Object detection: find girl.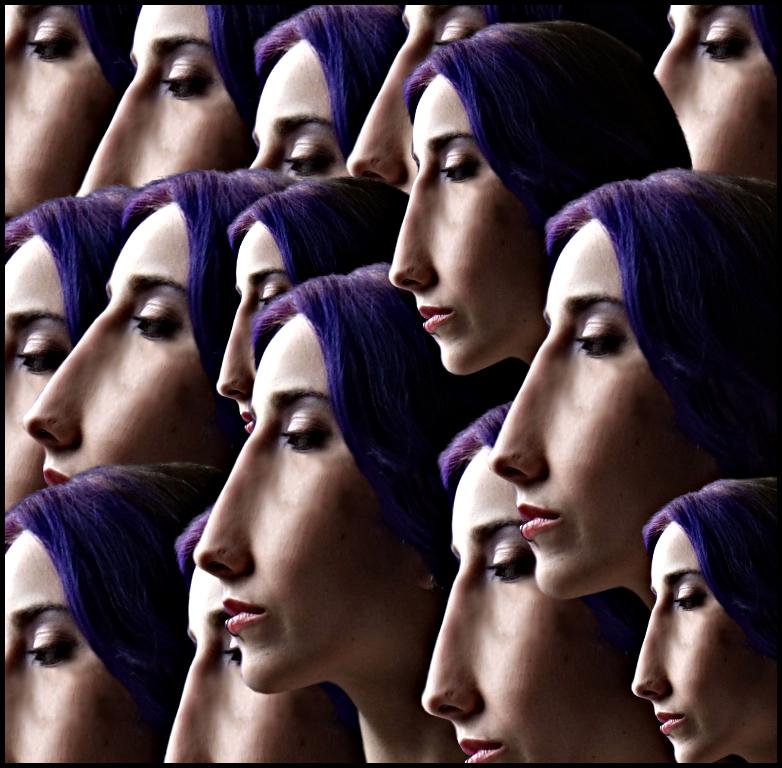
left=418, top=403, right=665, bottom=766.
